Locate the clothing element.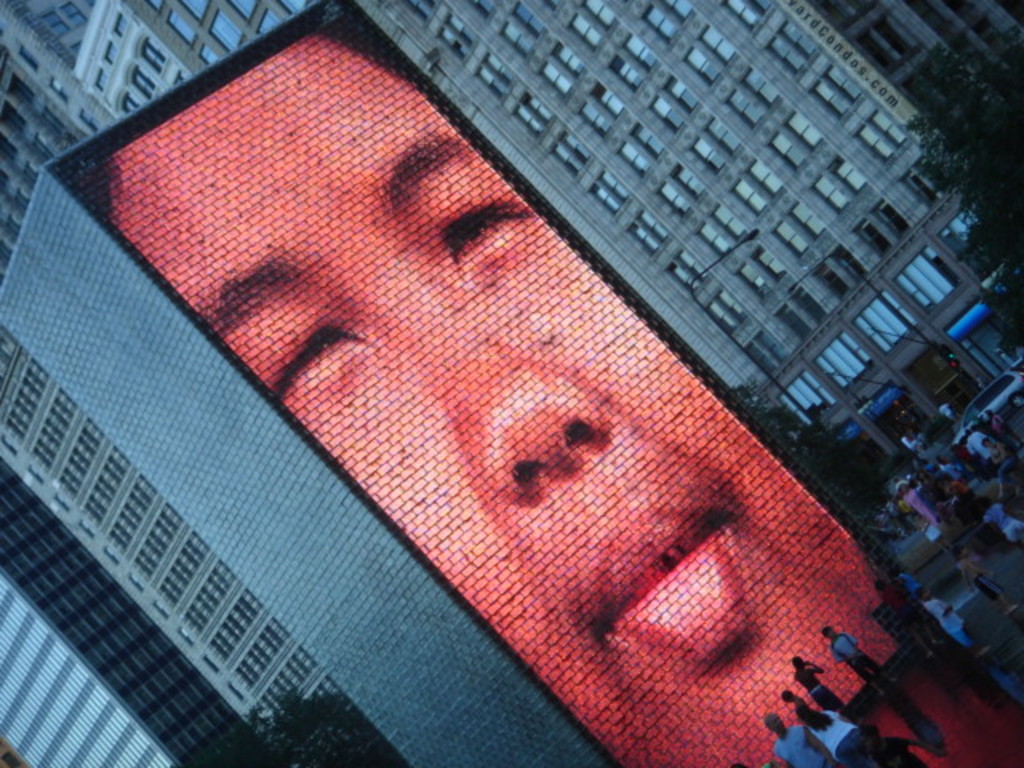
Element bbox: [813, 710, 858, 763].
